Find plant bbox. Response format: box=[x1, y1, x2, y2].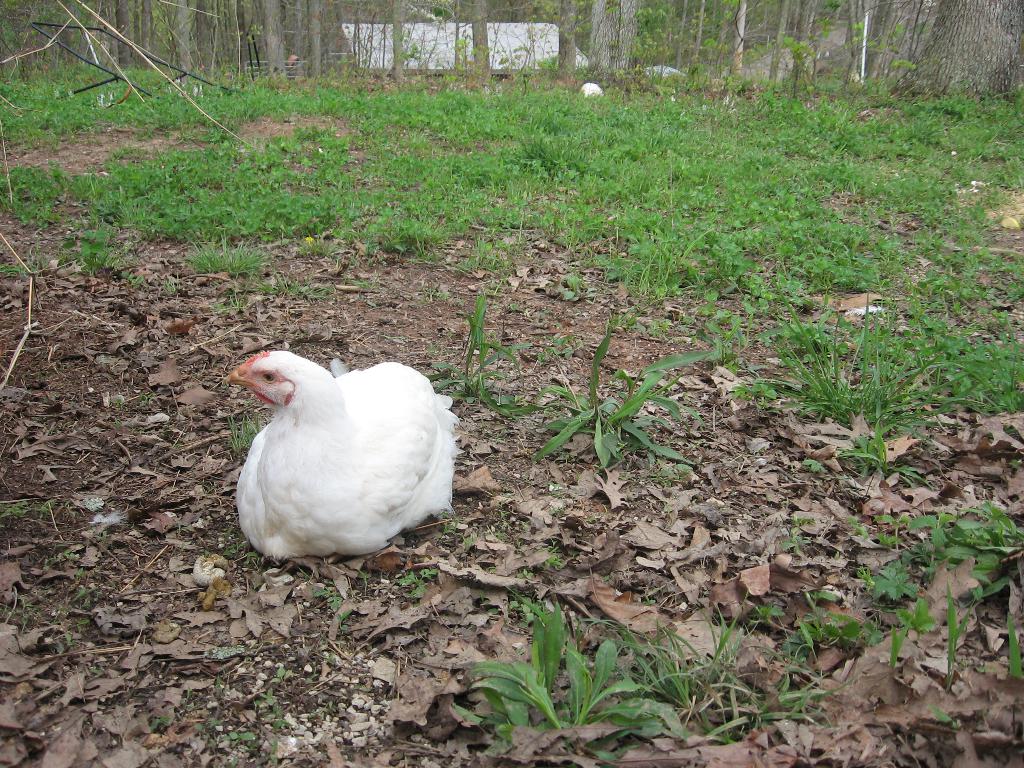
box=[954, 332, 1023, 420].
